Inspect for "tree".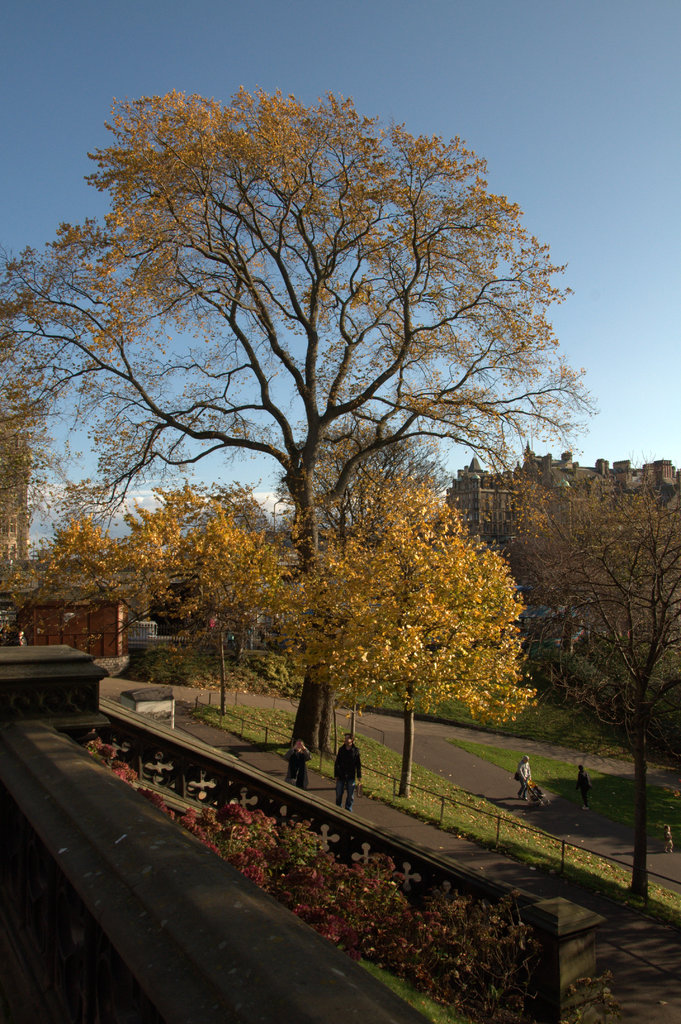
Inspection: <bbox>36, 58, 613, 799</bbox>.
